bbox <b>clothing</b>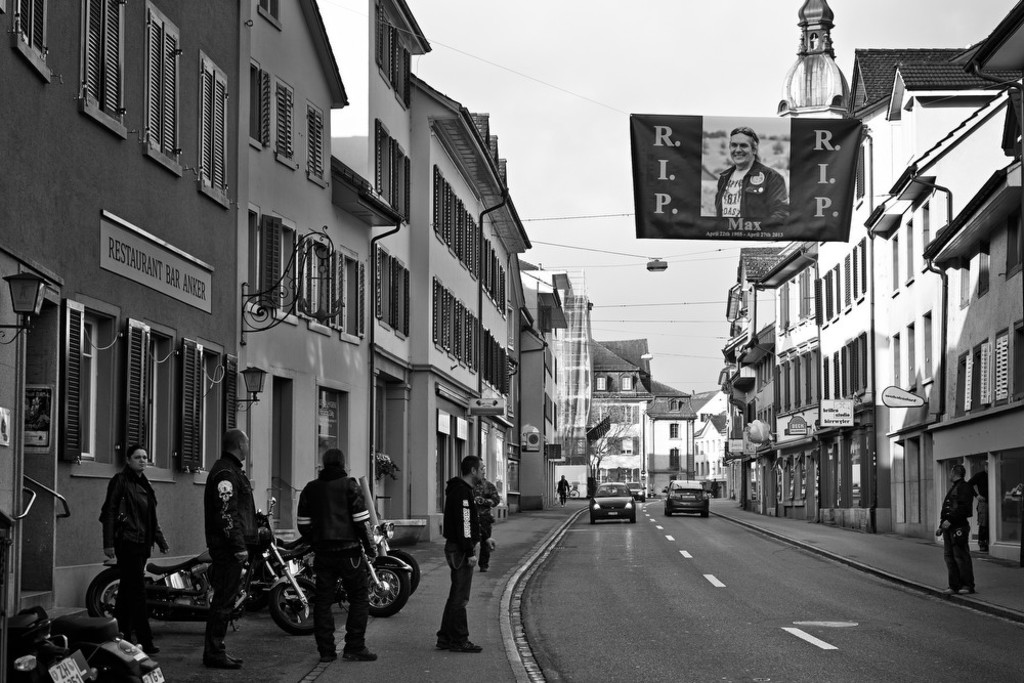
202/454/259/663
